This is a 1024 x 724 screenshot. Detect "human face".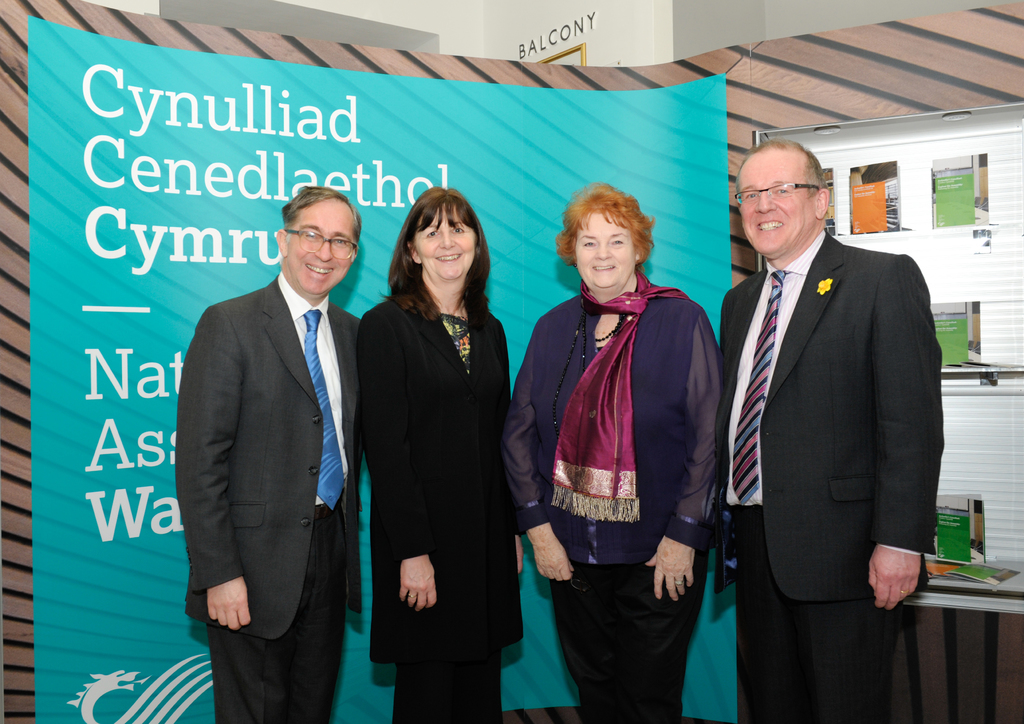
(left=287, top=202, right=352, bottom=296).
